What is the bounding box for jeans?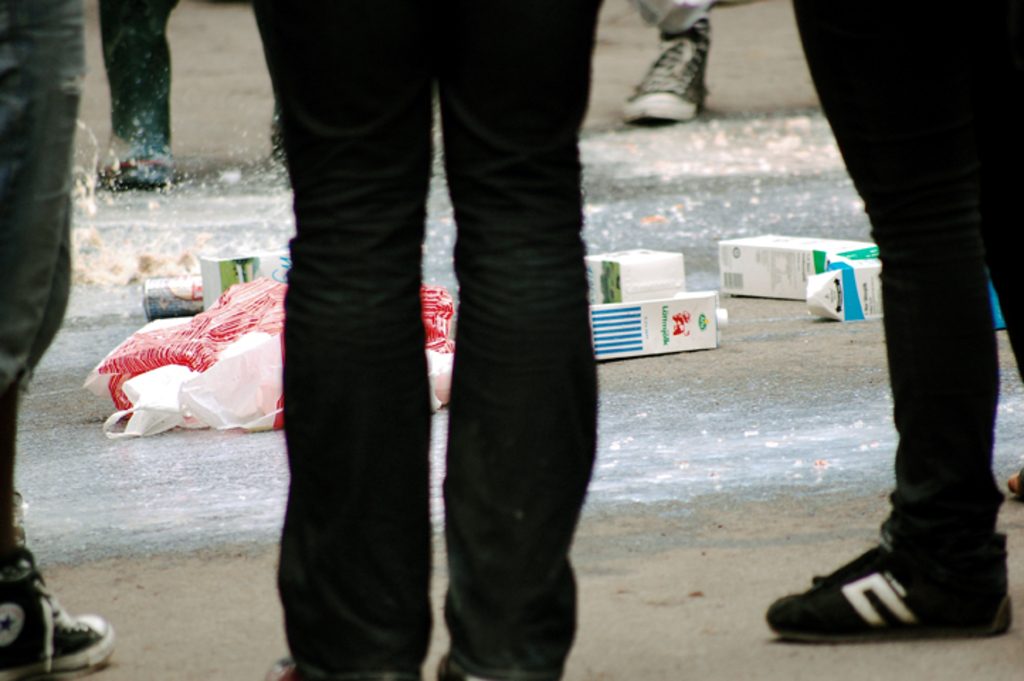
{"x1": 211, "y1": 44, "x2": 623, "y2": 678}.
